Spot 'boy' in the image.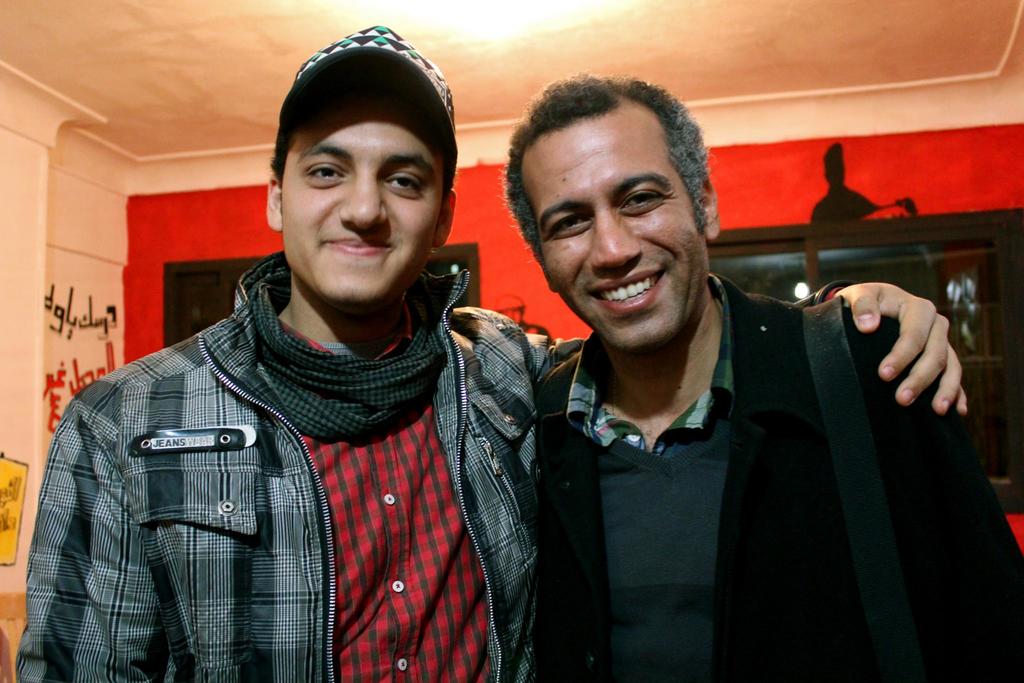
'boy' found at x1=14 y1=23 x2=970 y2=682.
